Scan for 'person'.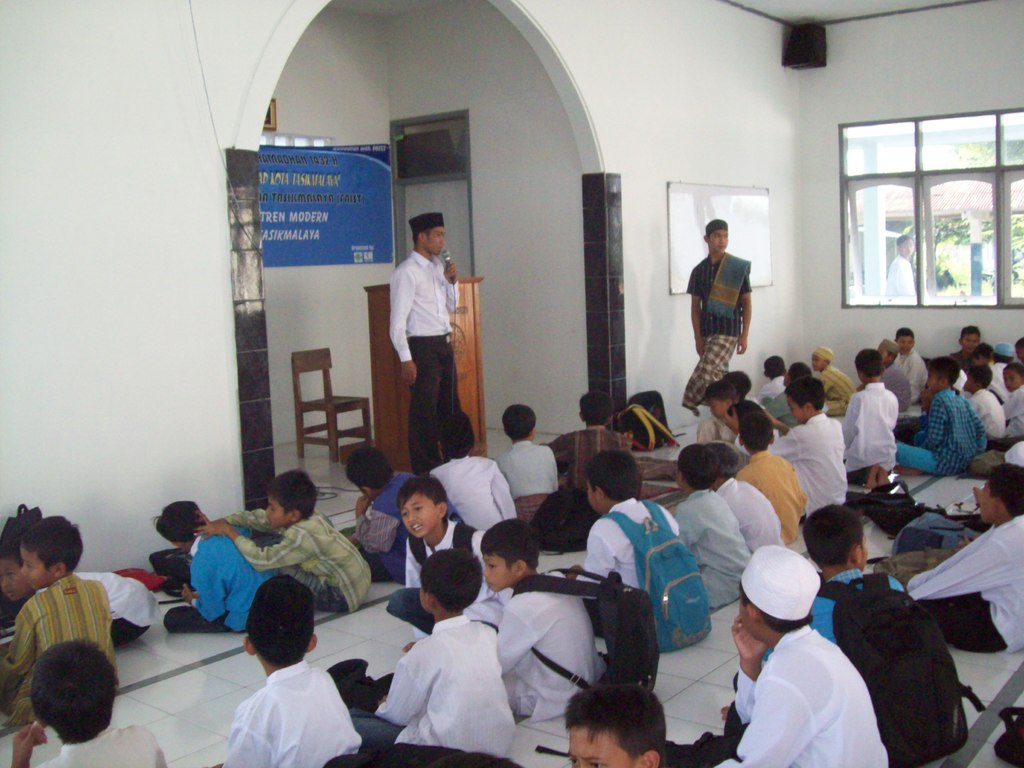
Scan result: locate(546, 417, 620, 484).
